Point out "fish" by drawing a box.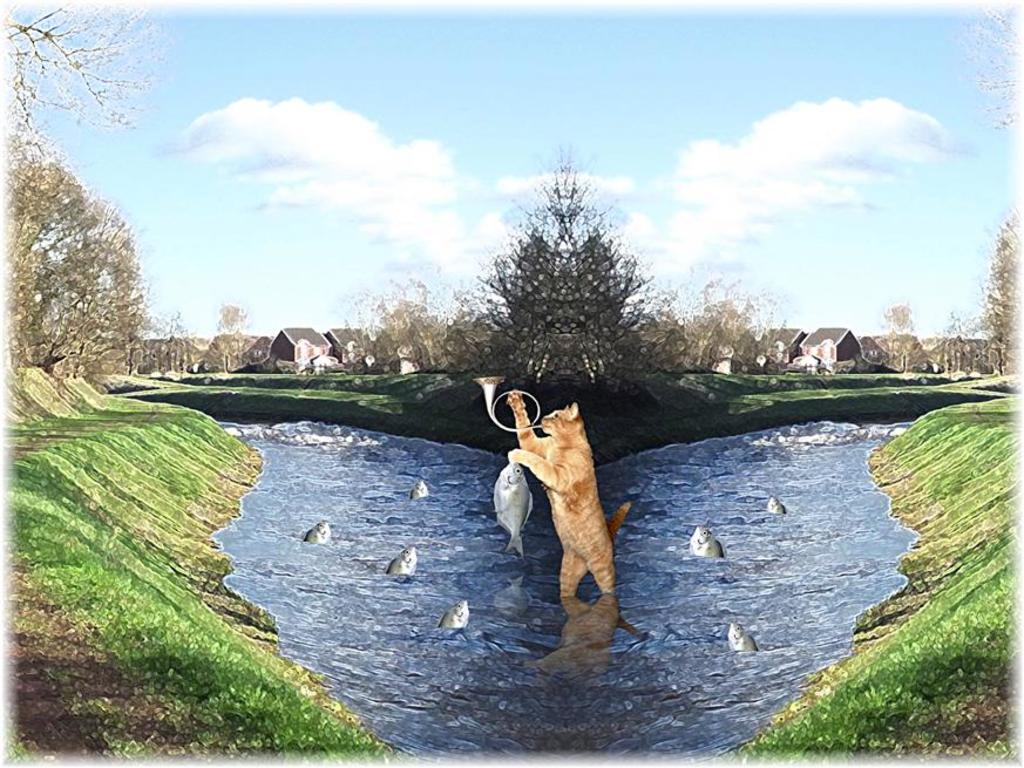
l=690, t=528, r=724, b=558.
